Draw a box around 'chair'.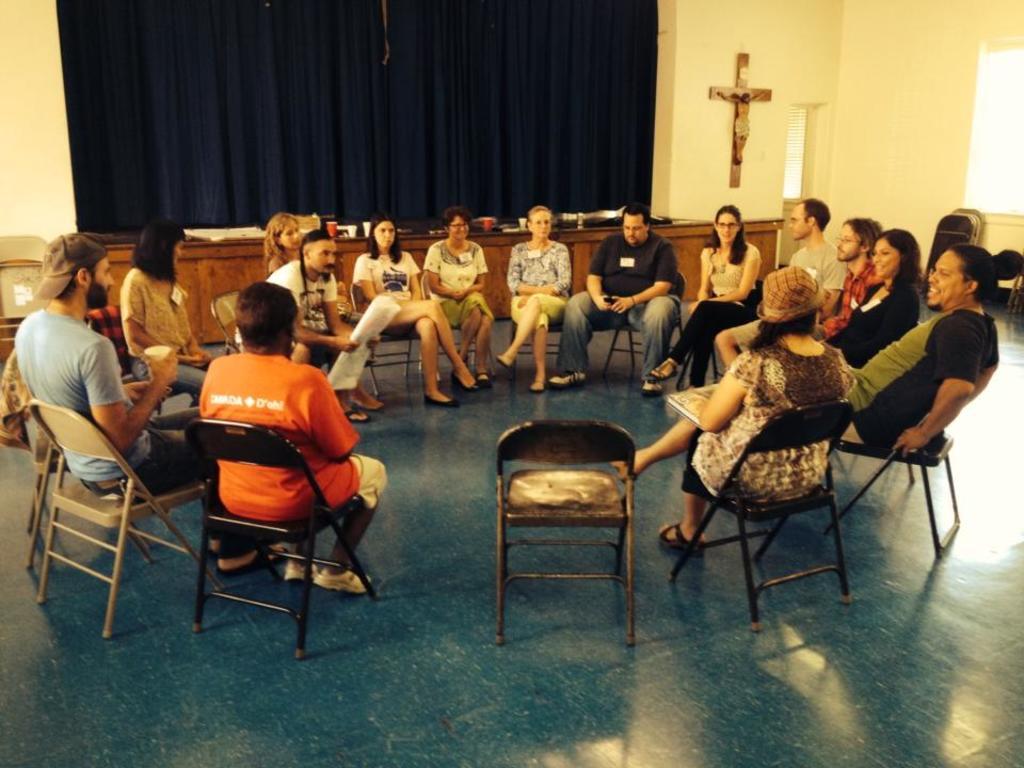
207 286 257 363.
